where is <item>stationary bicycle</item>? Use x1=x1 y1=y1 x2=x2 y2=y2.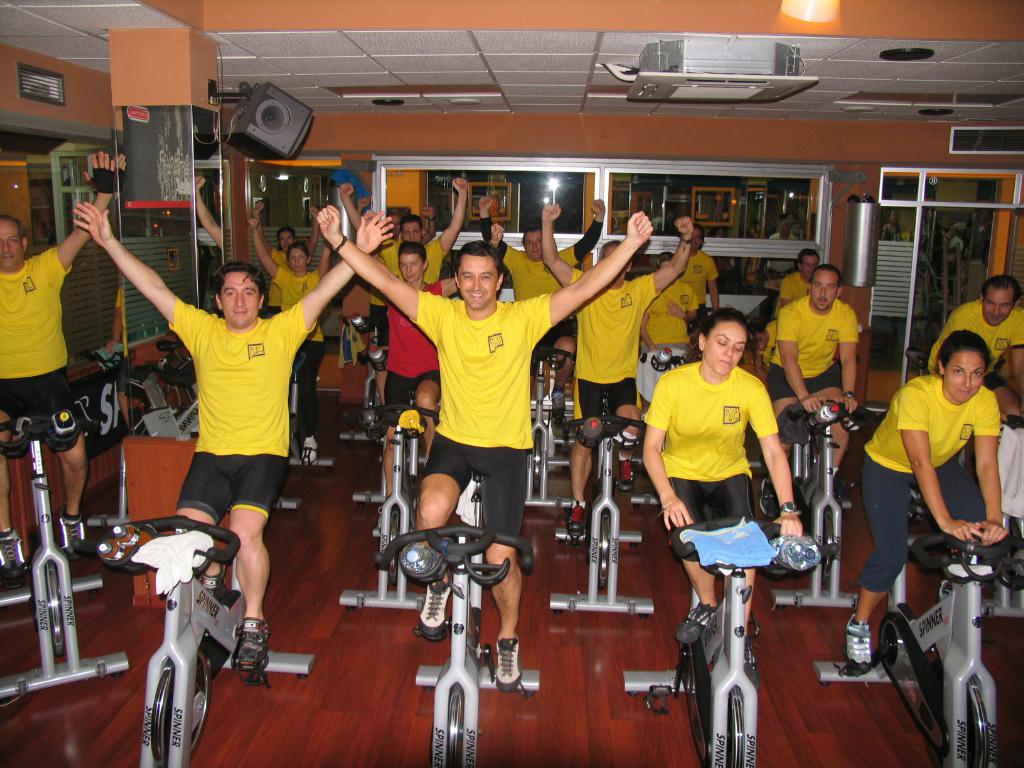
x1=519 y1=334 x2=583 y2=512.
